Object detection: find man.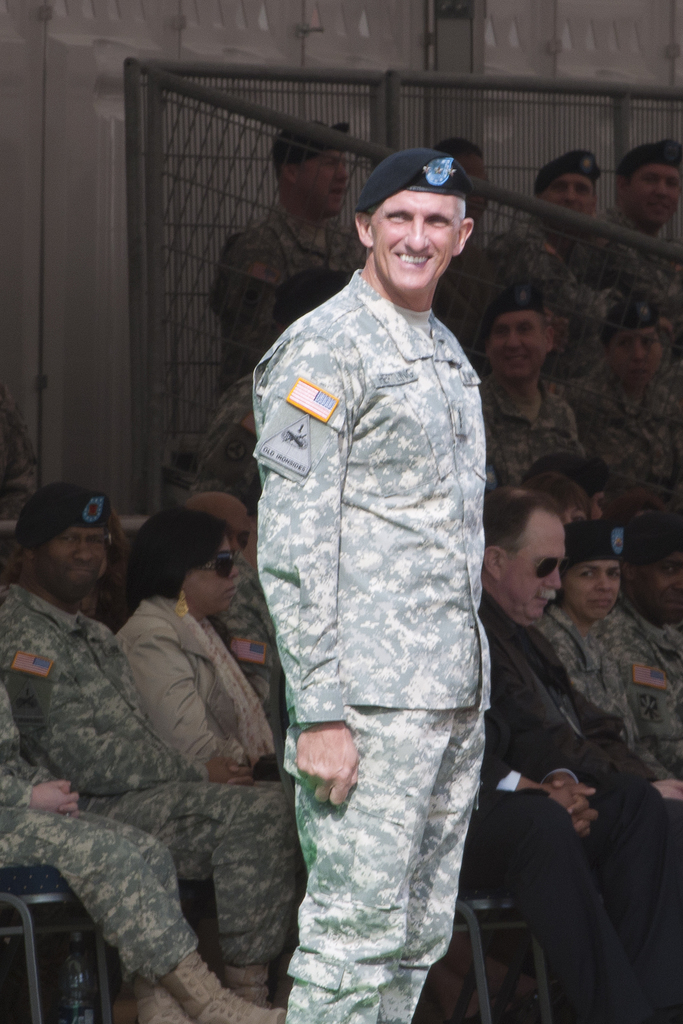
x1=0 y1=488 x2=296 y2=1018.
